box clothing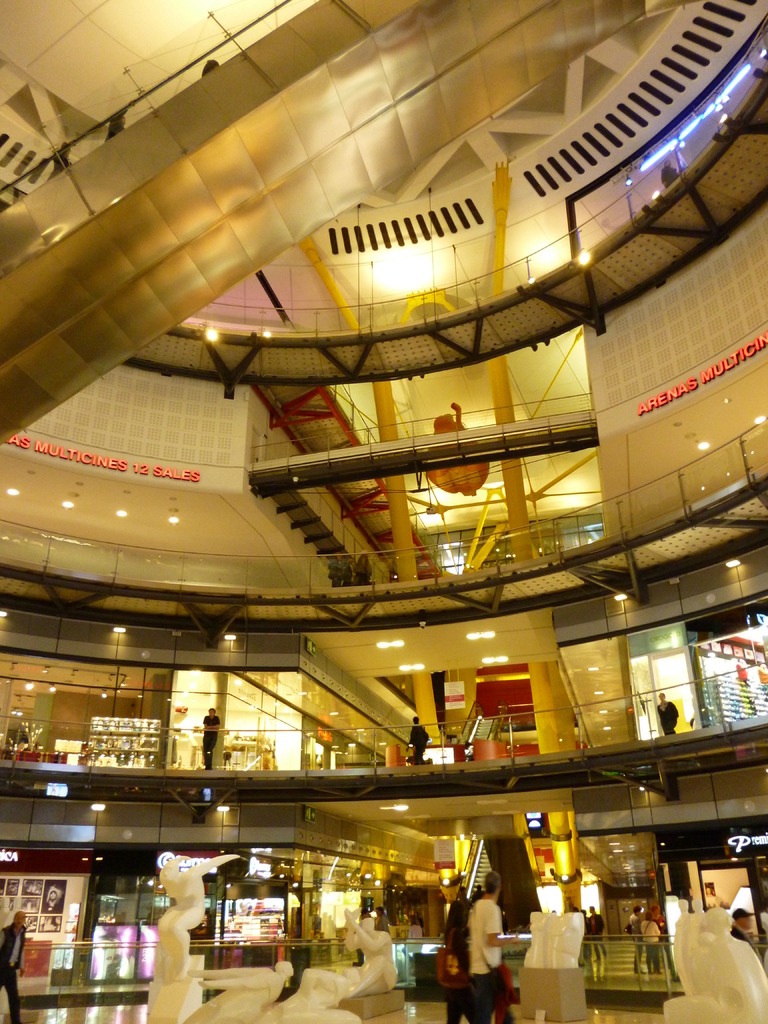
select_region(727, 916, 749, 944)
